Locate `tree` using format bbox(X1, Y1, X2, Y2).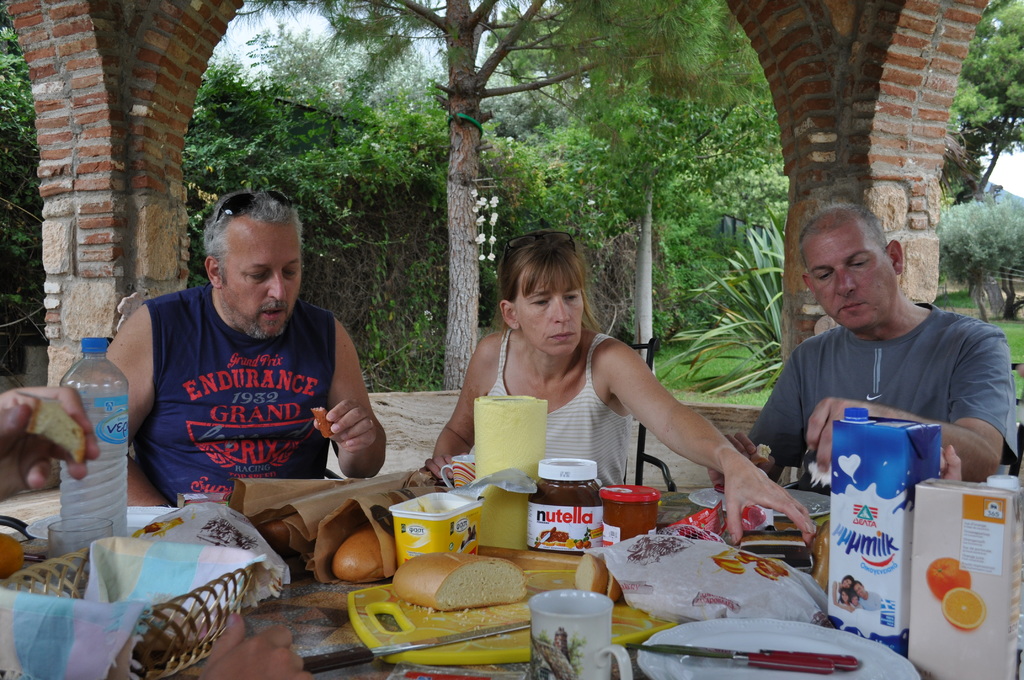
bbox(936, 0, 1023, 208).
